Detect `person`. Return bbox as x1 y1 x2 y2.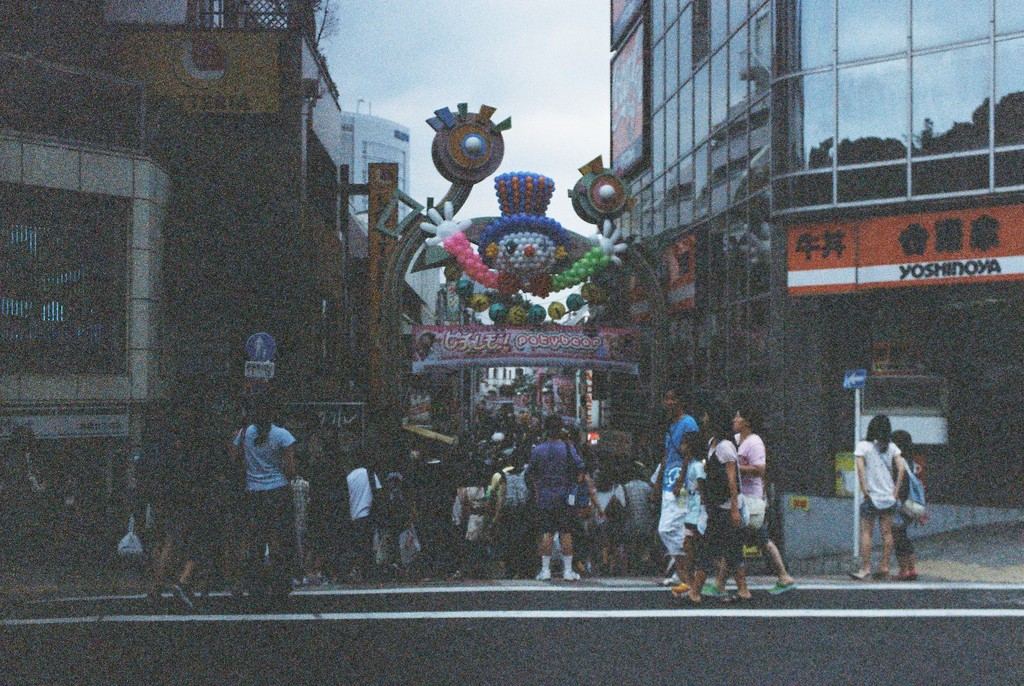
855 414 907 582.
